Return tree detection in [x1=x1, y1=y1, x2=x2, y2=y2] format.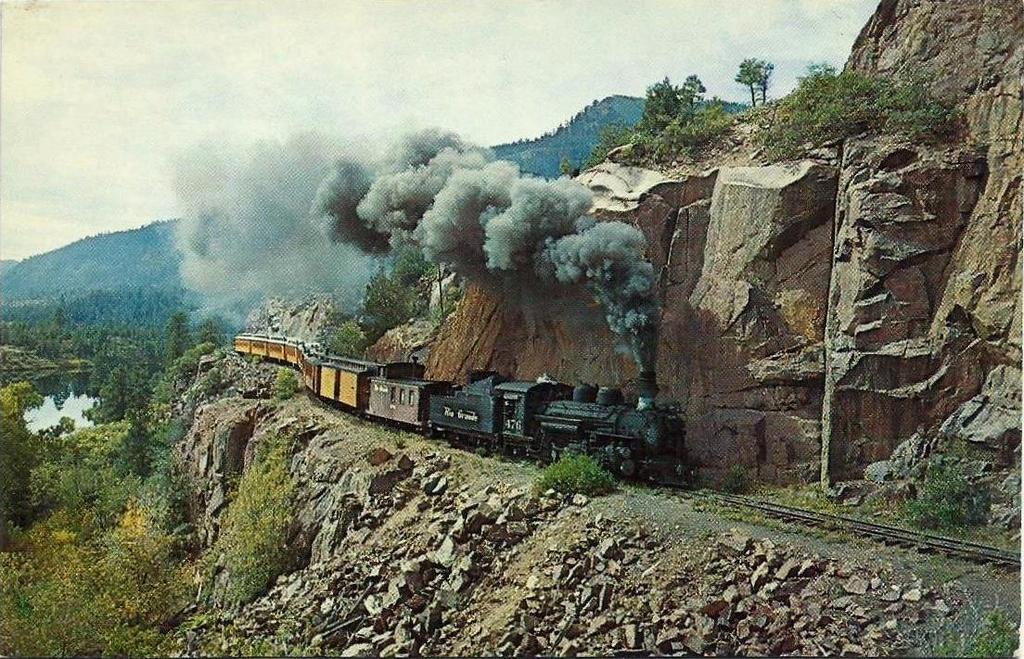
[x1=316, y1=309, x2=367, y2=356].
